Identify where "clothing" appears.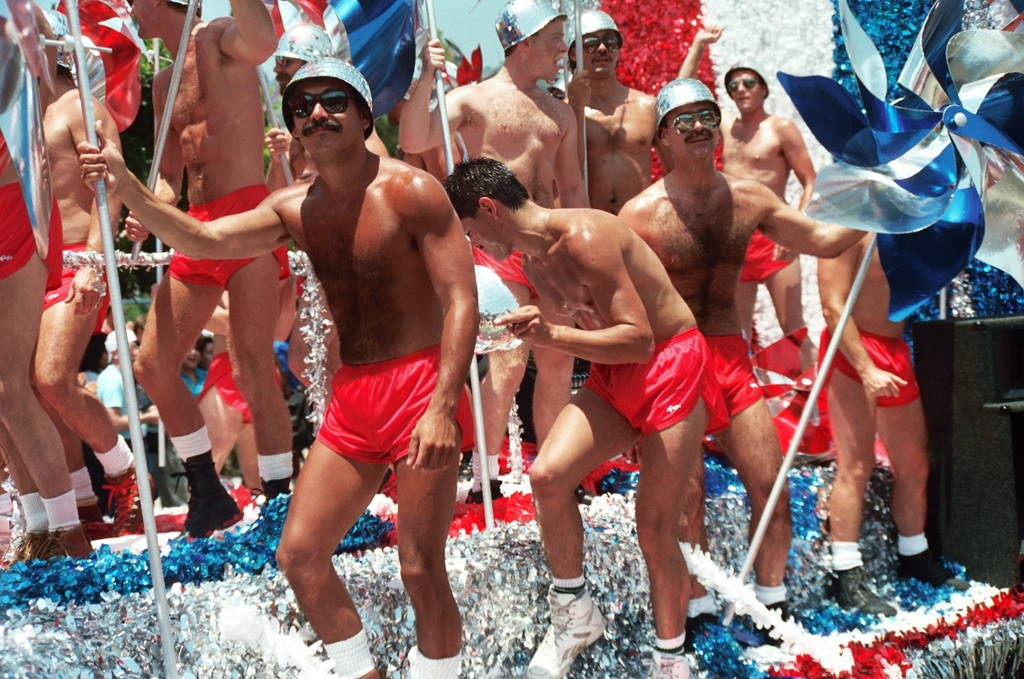
Appears at crop(723, 221, 807, 284).
